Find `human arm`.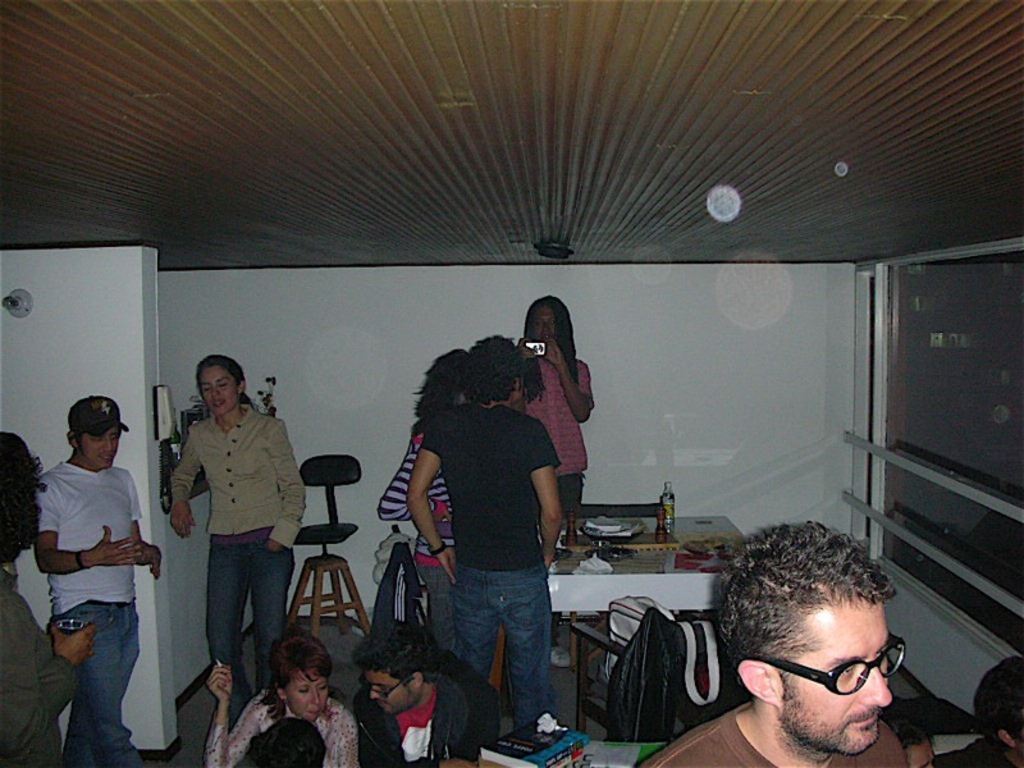
[left=44, top=489, right=143, bottom=573].
